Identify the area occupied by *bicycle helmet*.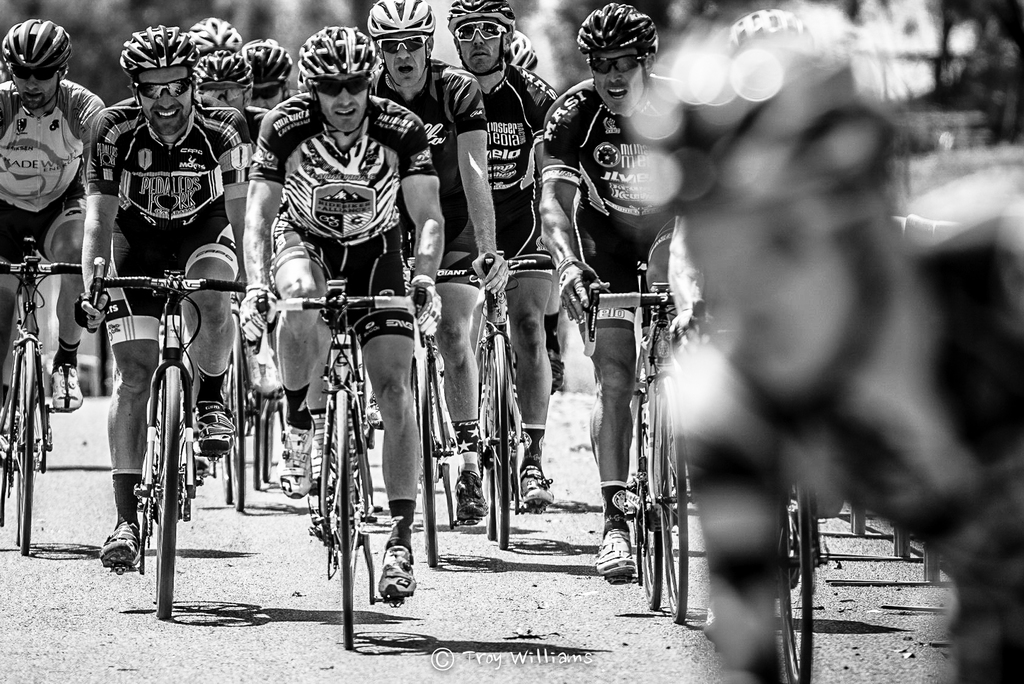
Area: [298,24,385,77].
